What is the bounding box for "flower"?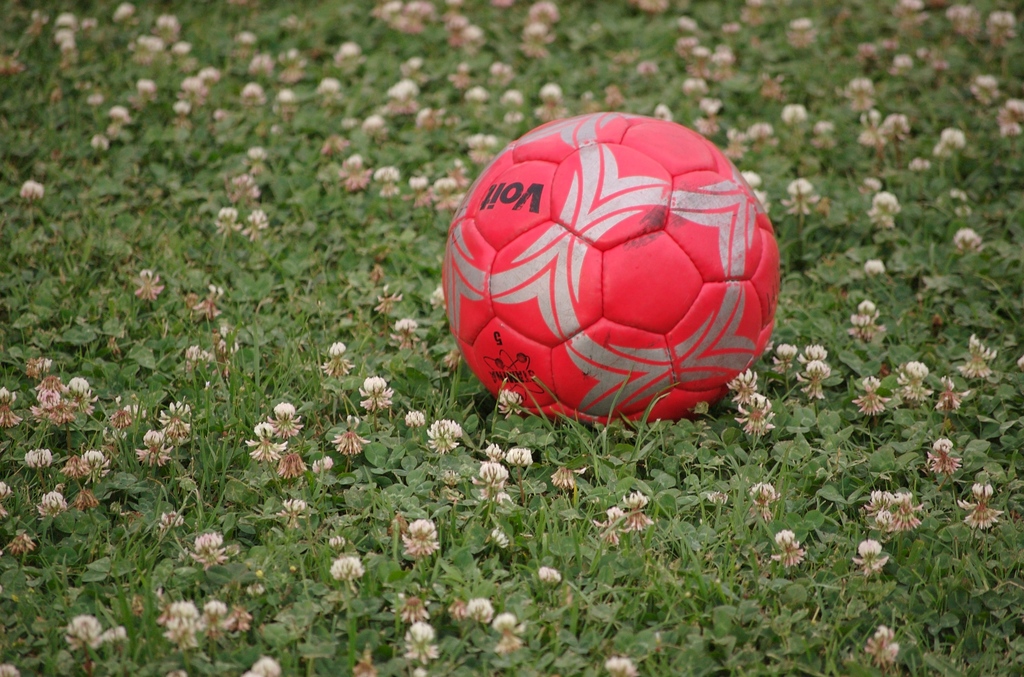
<box>887,106,911,144</box>.
